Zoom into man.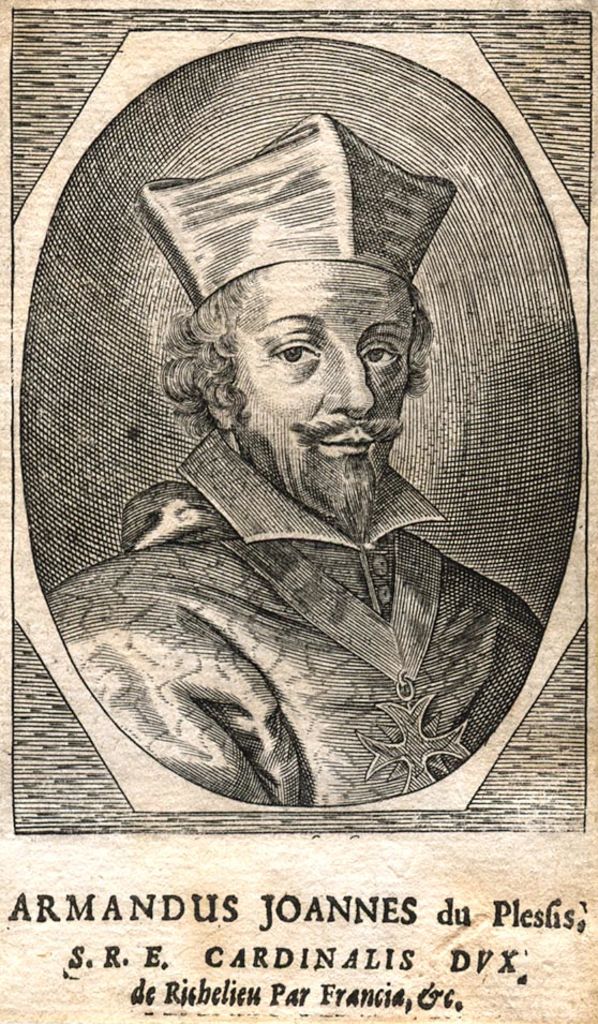
Zoom target: region(40, 118, 562, 820).
